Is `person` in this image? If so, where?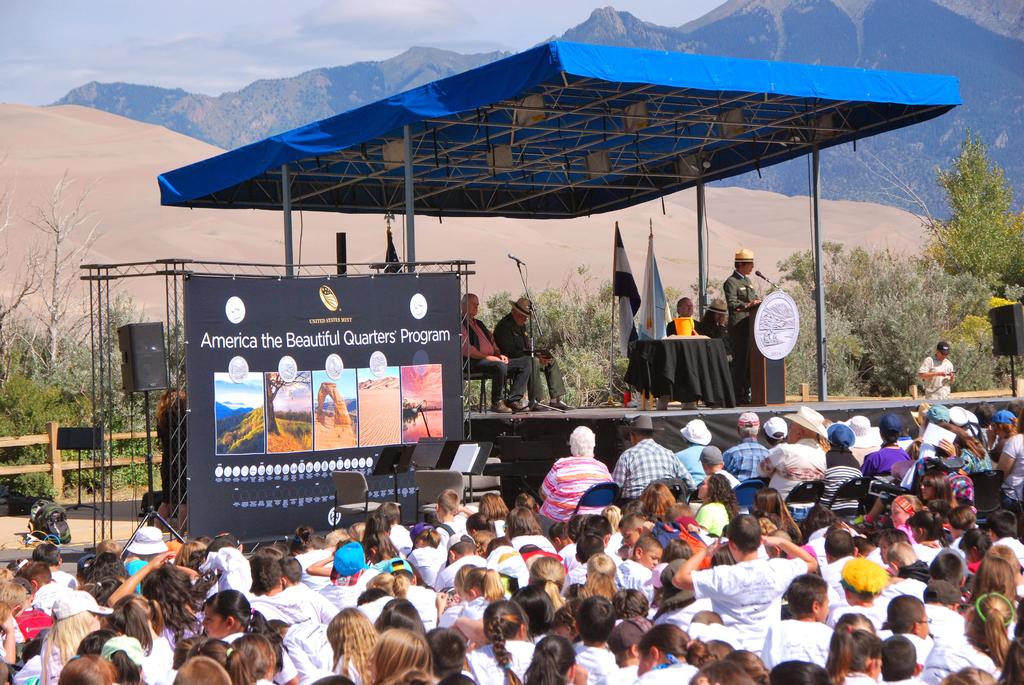
Yes, at <bbox>728, 246, 759, 398</bbox>.
